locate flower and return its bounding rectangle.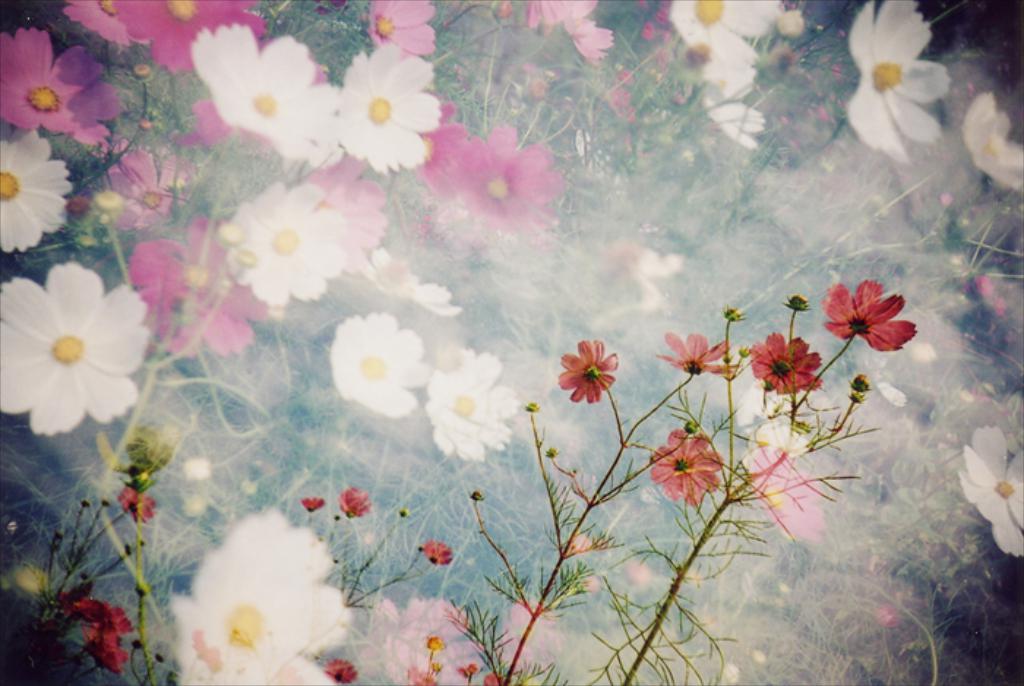
(x1=313, y1=159, x2=388, y2=272).
